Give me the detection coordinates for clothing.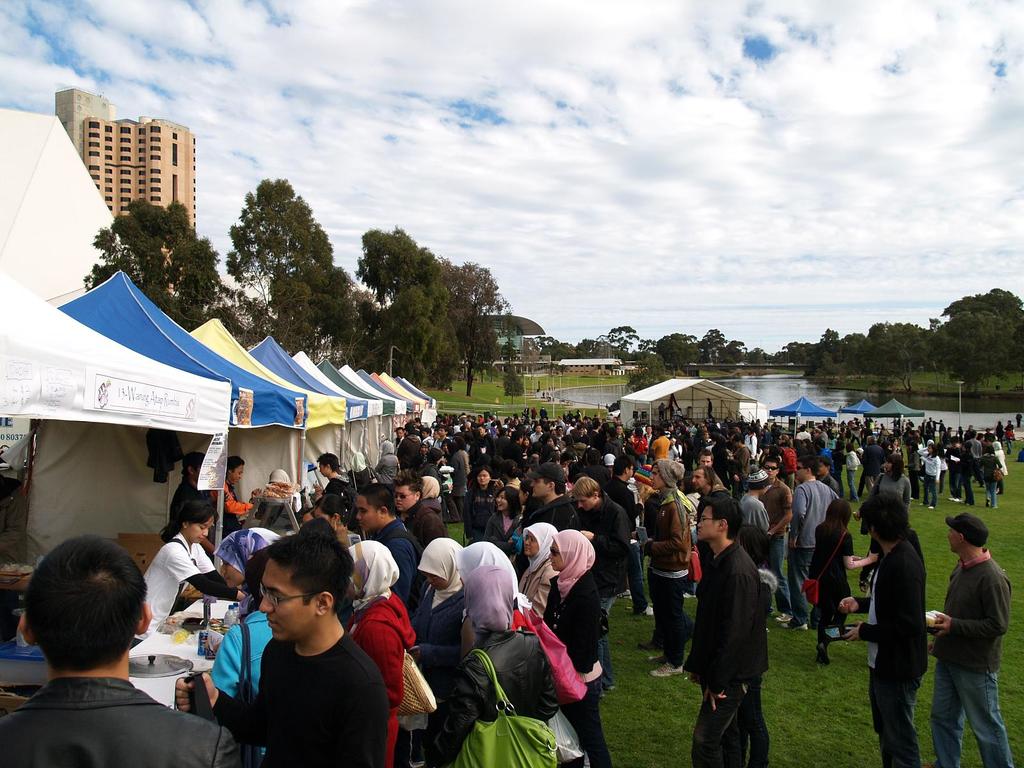
865, 445, 887, 462.
